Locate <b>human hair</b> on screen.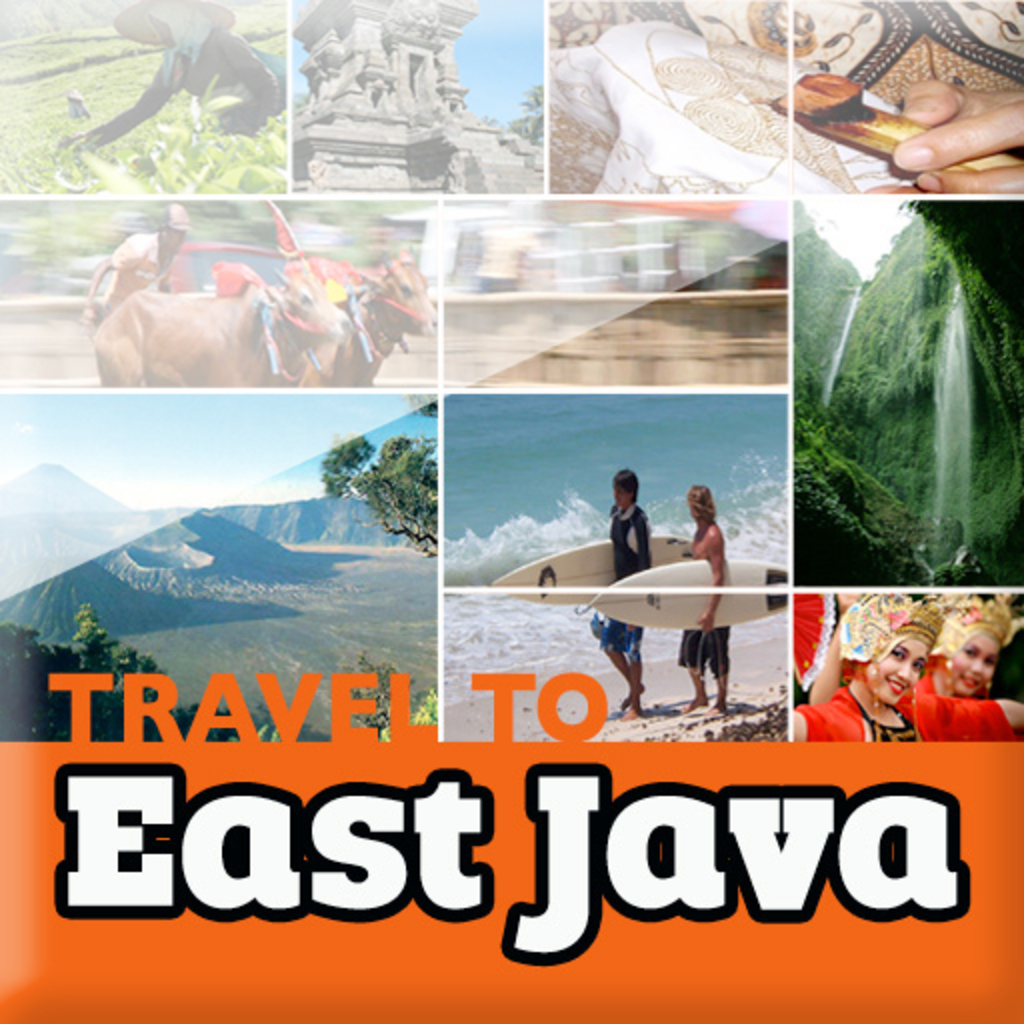
On screen at bbox=(612, 462, 646, 506).
